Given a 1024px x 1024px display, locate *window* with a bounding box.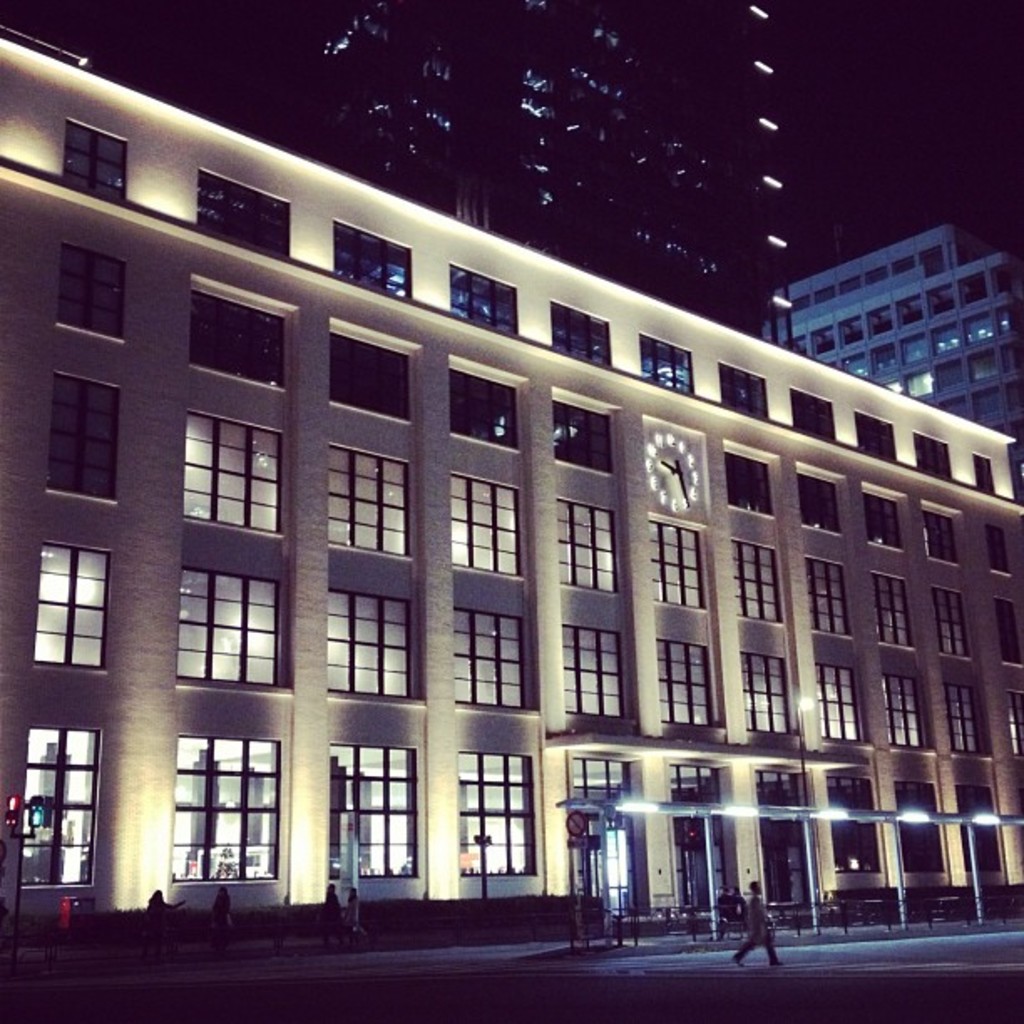
Located: [left=885, top=373, right=902, bottom=395].
